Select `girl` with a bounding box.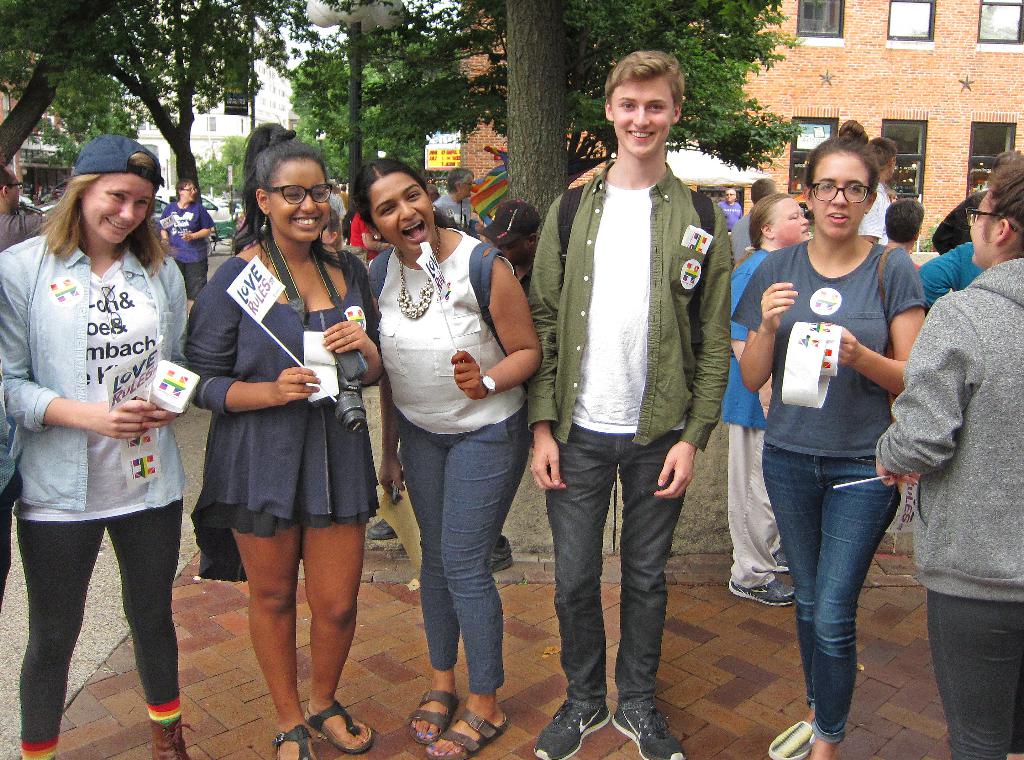
(x1=0, y1=135, x2=193, y2=759).
